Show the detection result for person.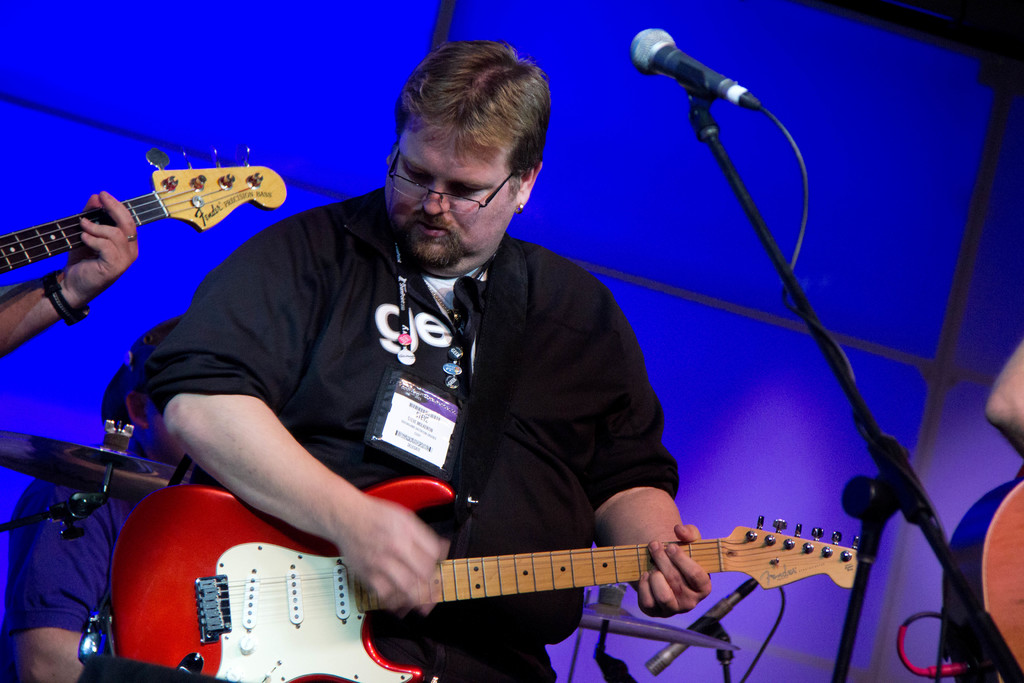
pyautogui.locateOnScreen(981, 340, 1023, 466).
